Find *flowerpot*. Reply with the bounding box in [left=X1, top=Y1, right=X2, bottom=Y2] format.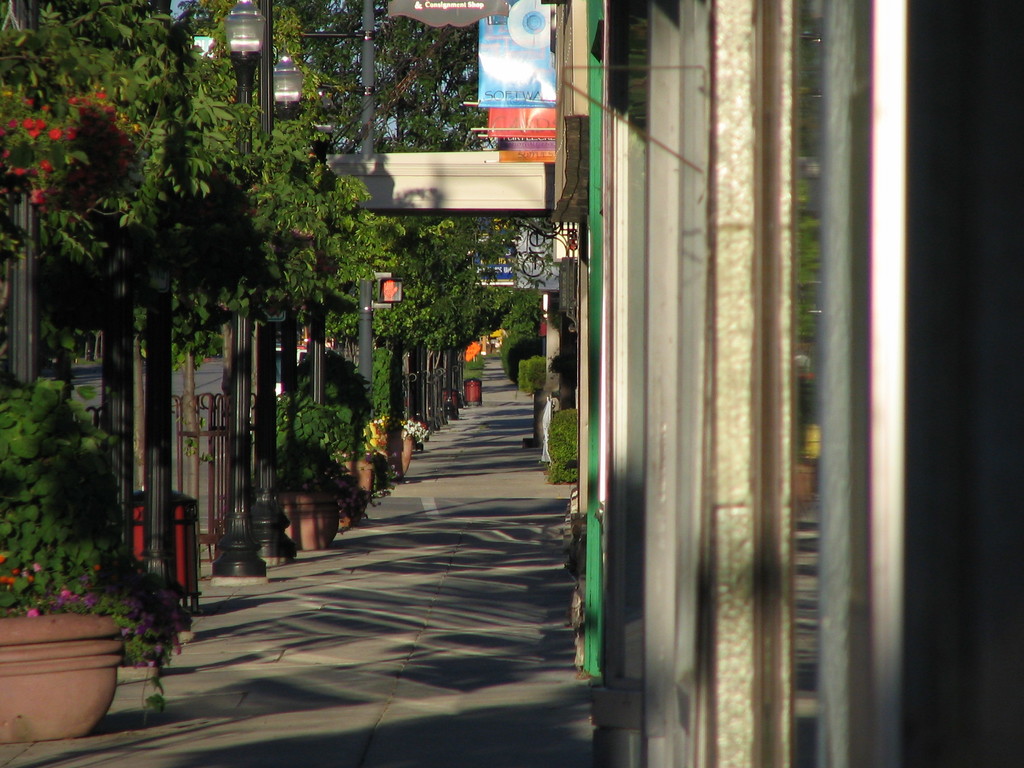
[left=8, top=617, right=111, bottom=733].
